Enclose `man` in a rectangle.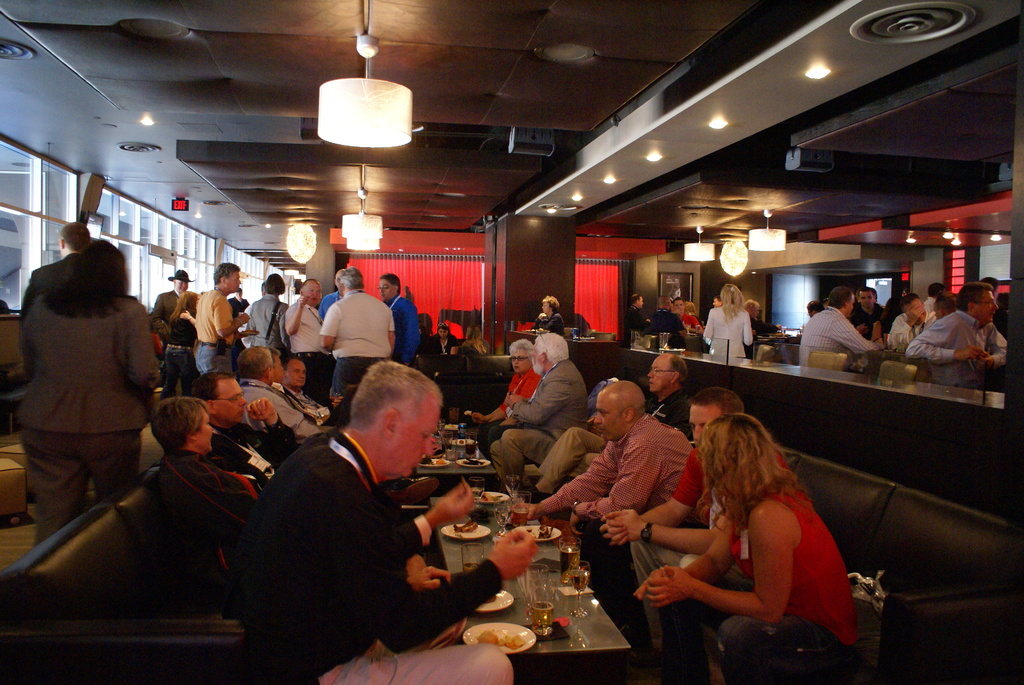
Rect(317, 271, 400, 404).
